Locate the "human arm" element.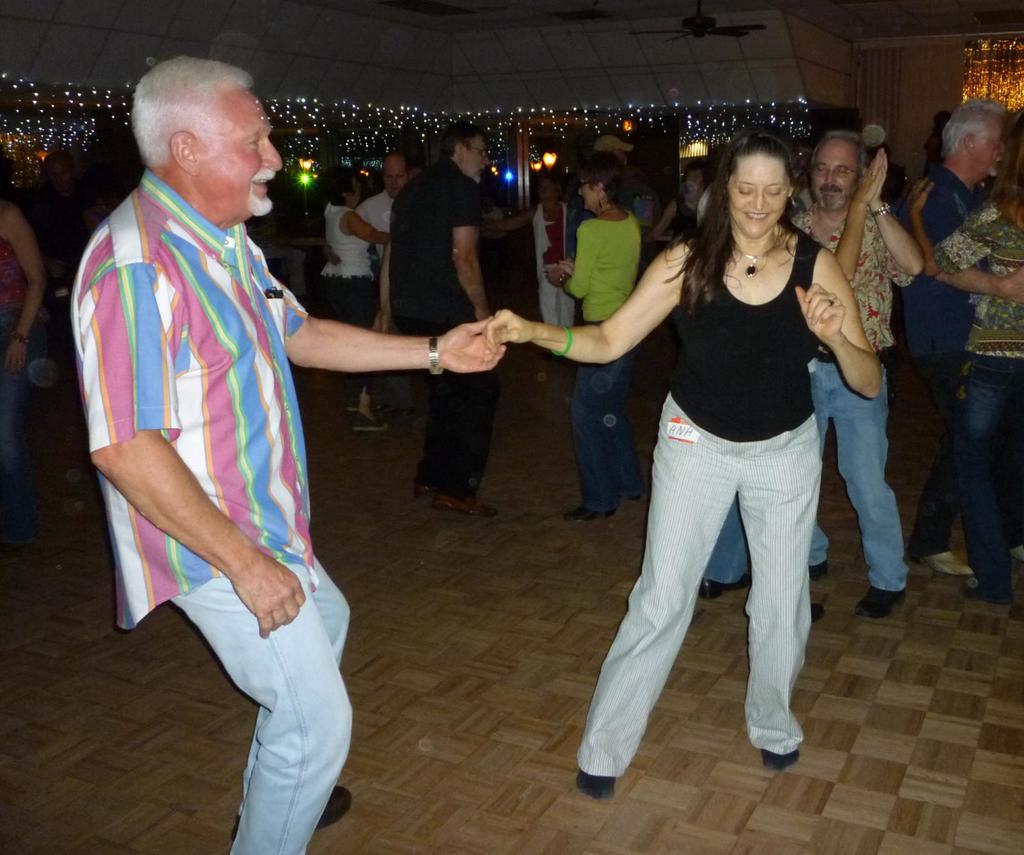
Element bbox: bbox=(90, 248, 318, 633).
